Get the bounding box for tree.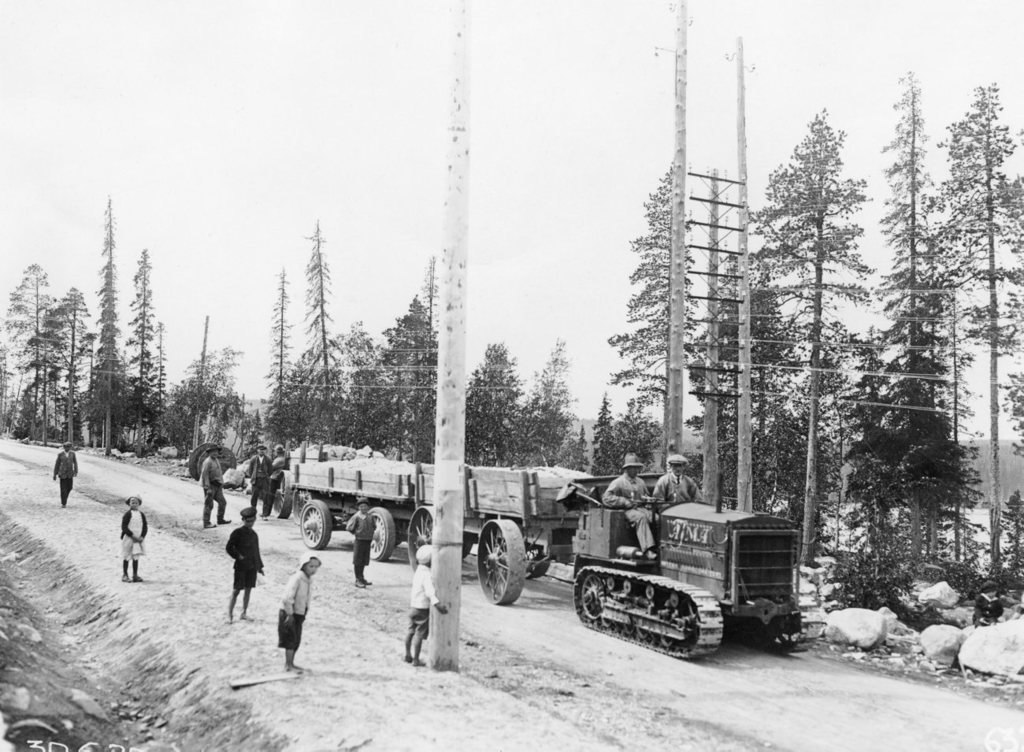
[617, 381, 658, 470].
